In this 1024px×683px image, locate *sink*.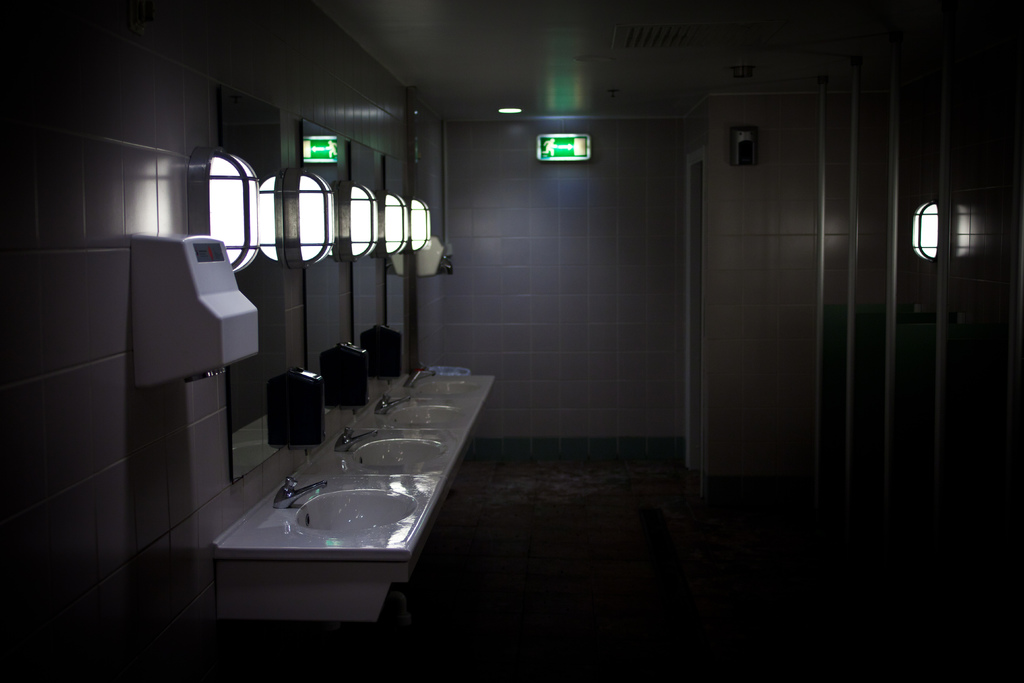
Bounding box: (left=271, top=478, right=420, bottom=534).
